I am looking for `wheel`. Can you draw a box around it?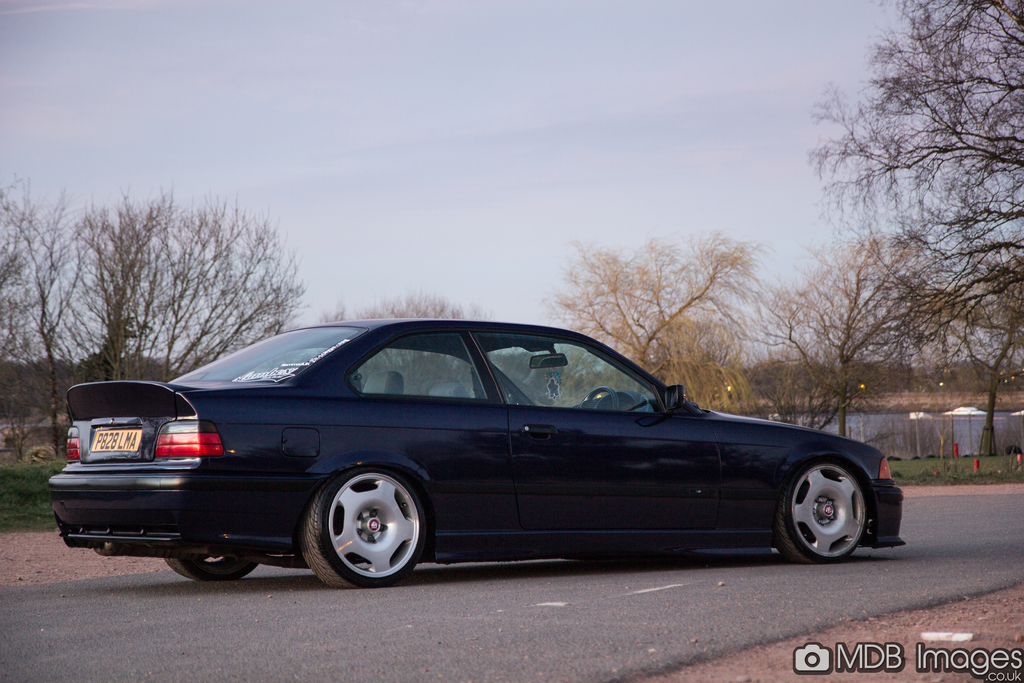
Sure, the bounding box is locate(581, 383, 620, 413).
